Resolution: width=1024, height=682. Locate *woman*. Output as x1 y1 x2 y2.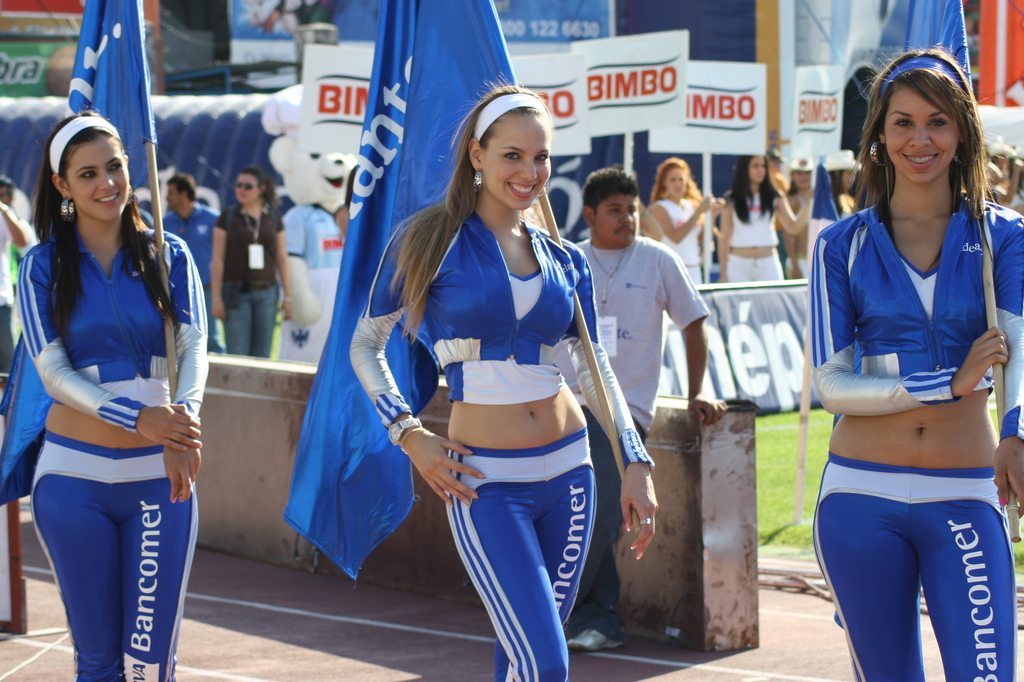
8 108 213 681.
